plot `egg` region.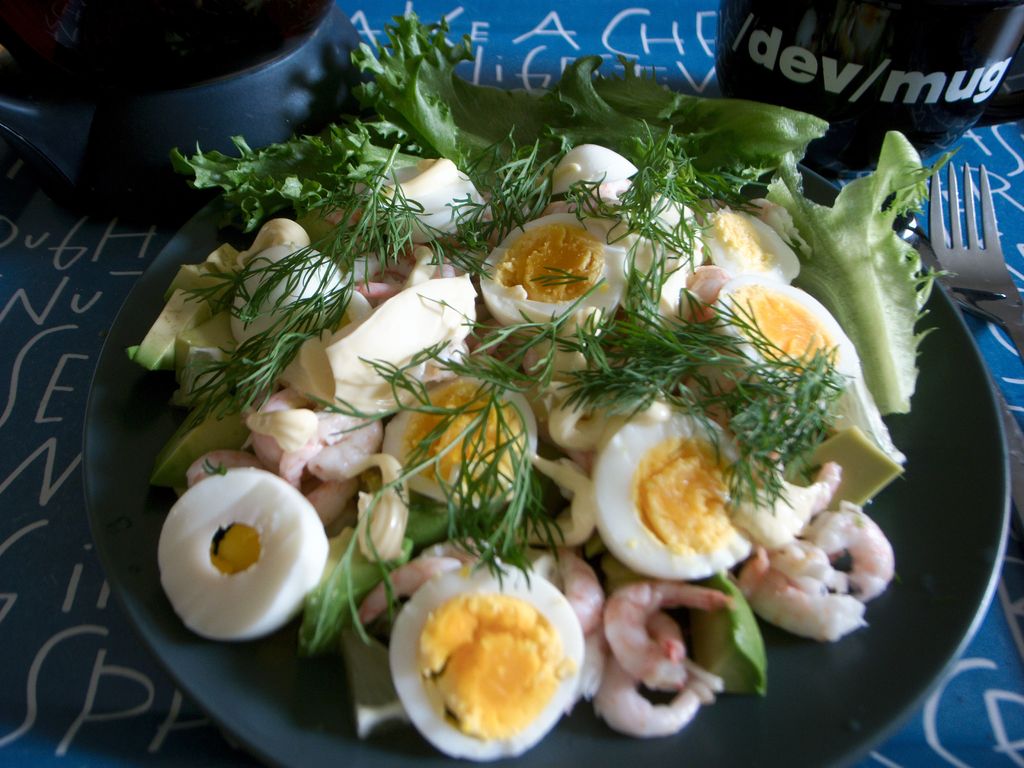
Plotted at 701,209,796,283.
